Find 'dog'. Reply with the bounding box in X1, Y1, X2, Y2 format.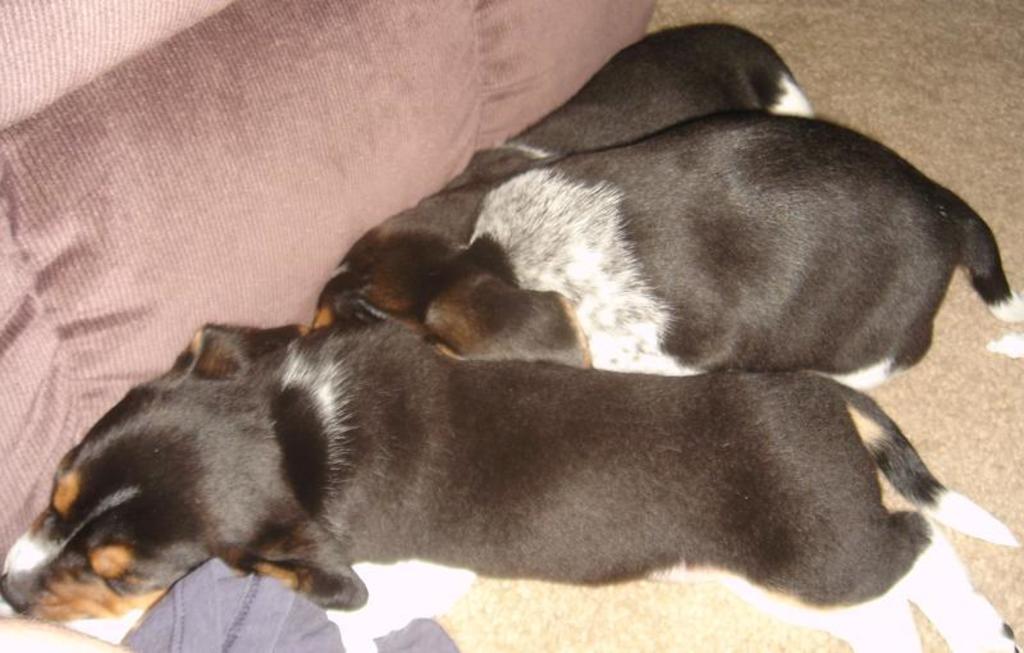
310, 108, 1023, 388.
